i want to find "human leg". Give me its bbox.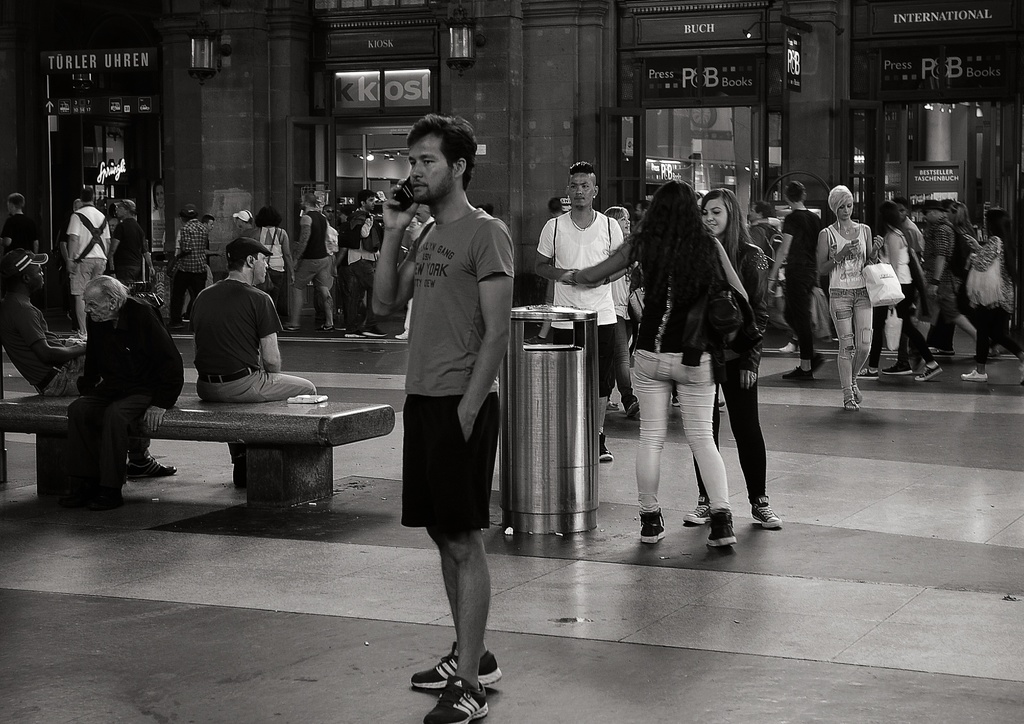
{"x1": 411, "y1": 401, "x2": 500, "y2": 723}.
